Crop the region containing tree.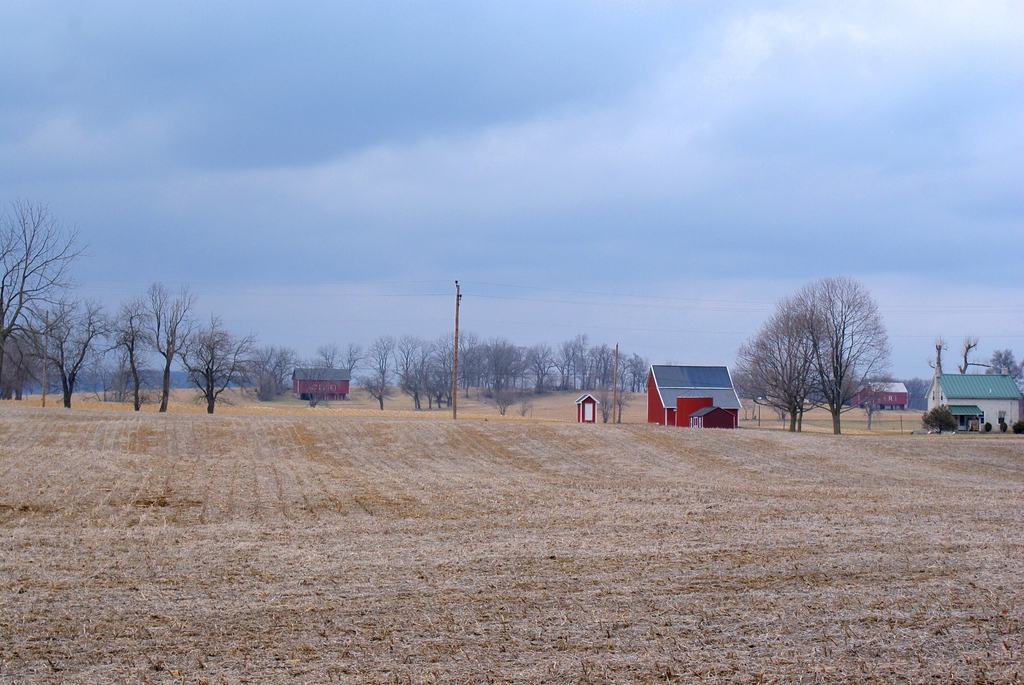
Crop region: (758, 264, 898, 439).
